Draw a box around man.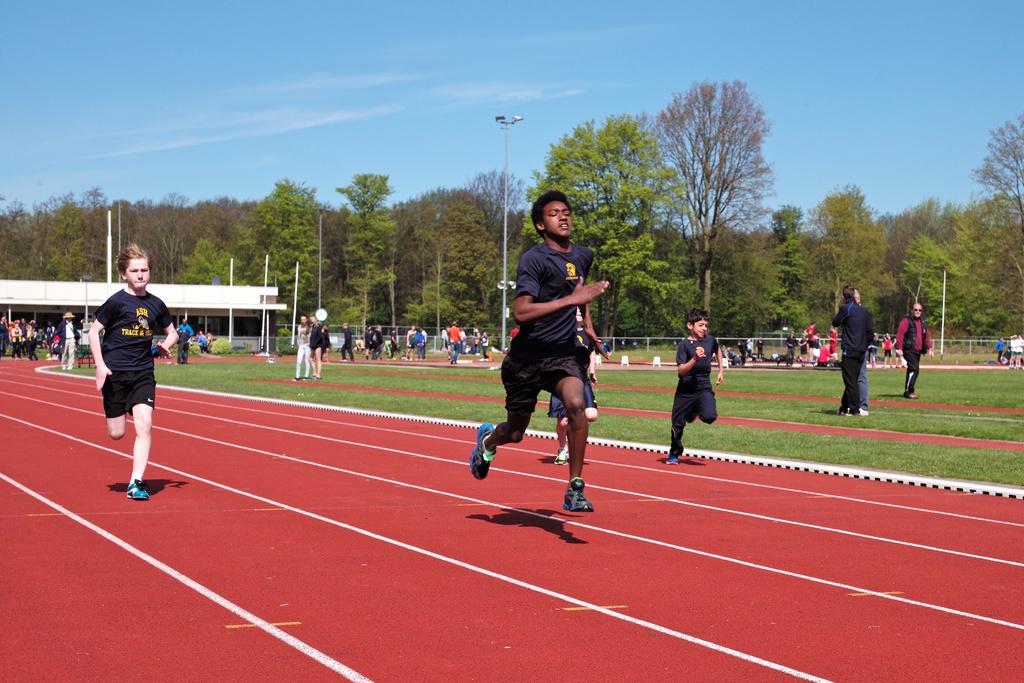
BBox(446, 318, 463, 365).
